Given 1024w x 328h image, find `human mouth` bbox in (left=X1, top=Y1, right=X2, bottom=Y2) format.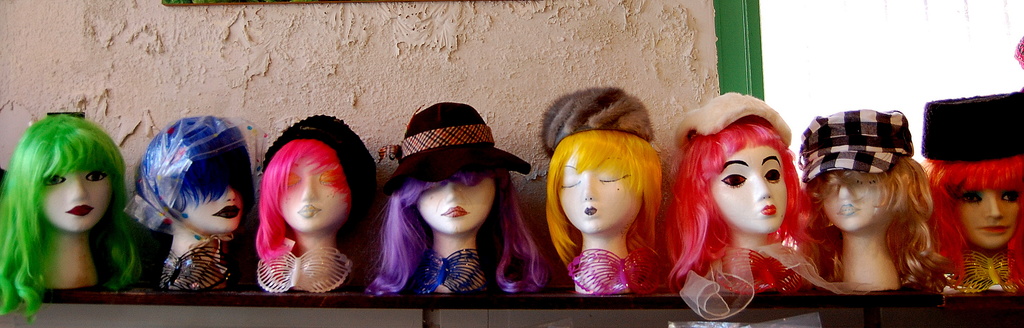
(left=65, top=201, right=94, bottom=220).
